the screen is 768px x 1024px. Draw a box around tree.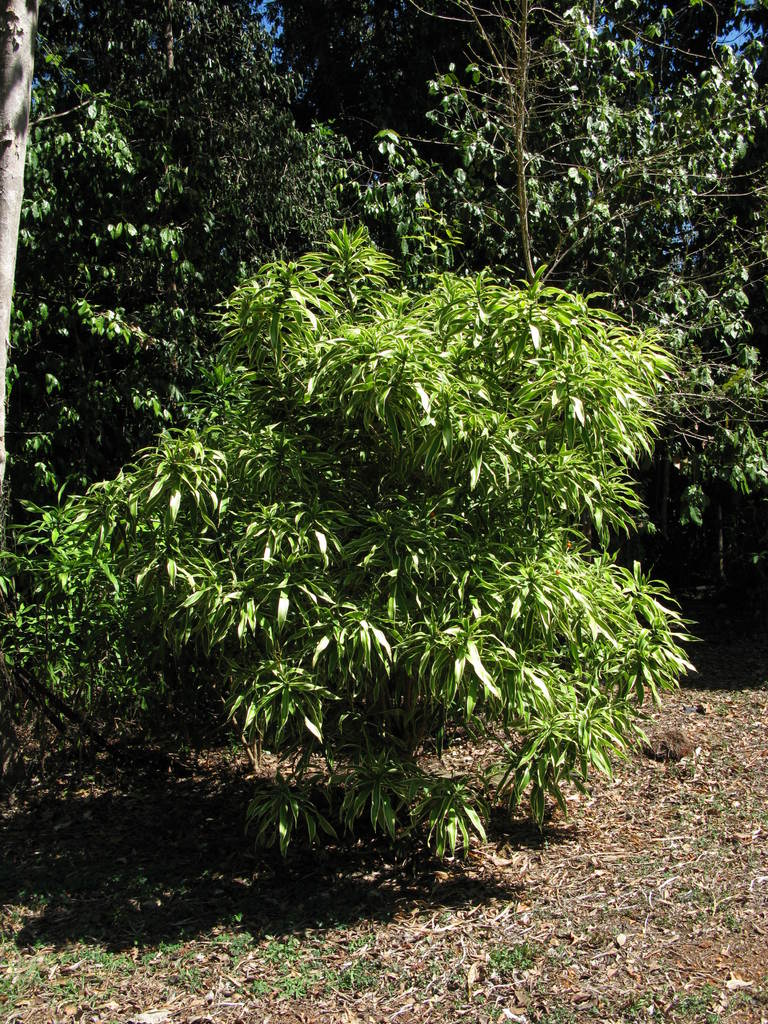
(334, 0, 767, 547).
